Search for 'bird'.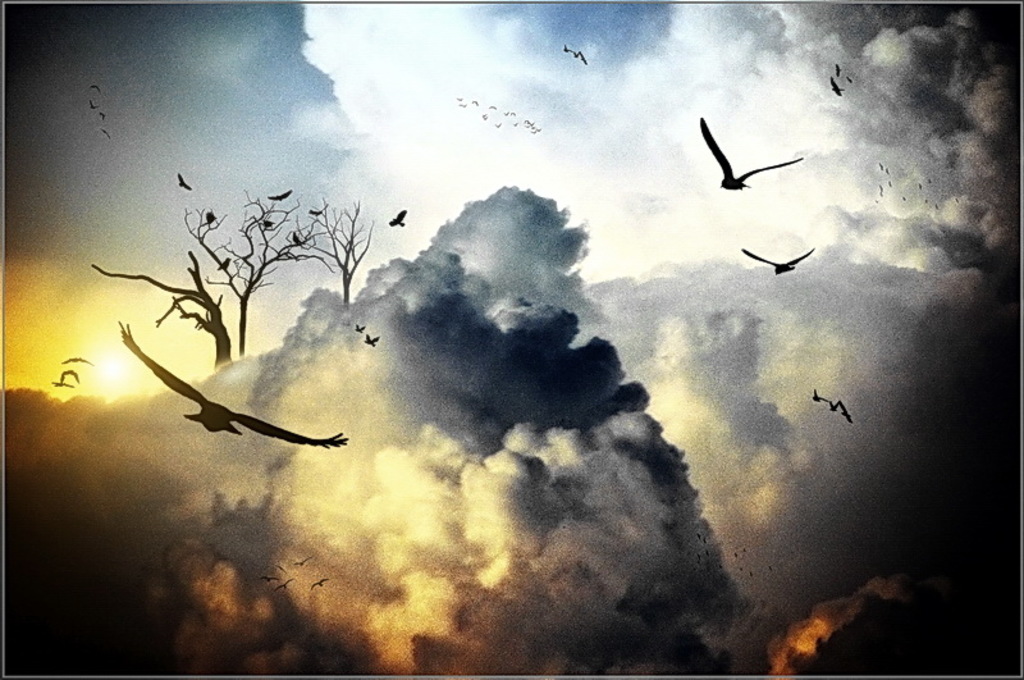
Found at <bbox>698, 119, 805, 201</bbox>.
